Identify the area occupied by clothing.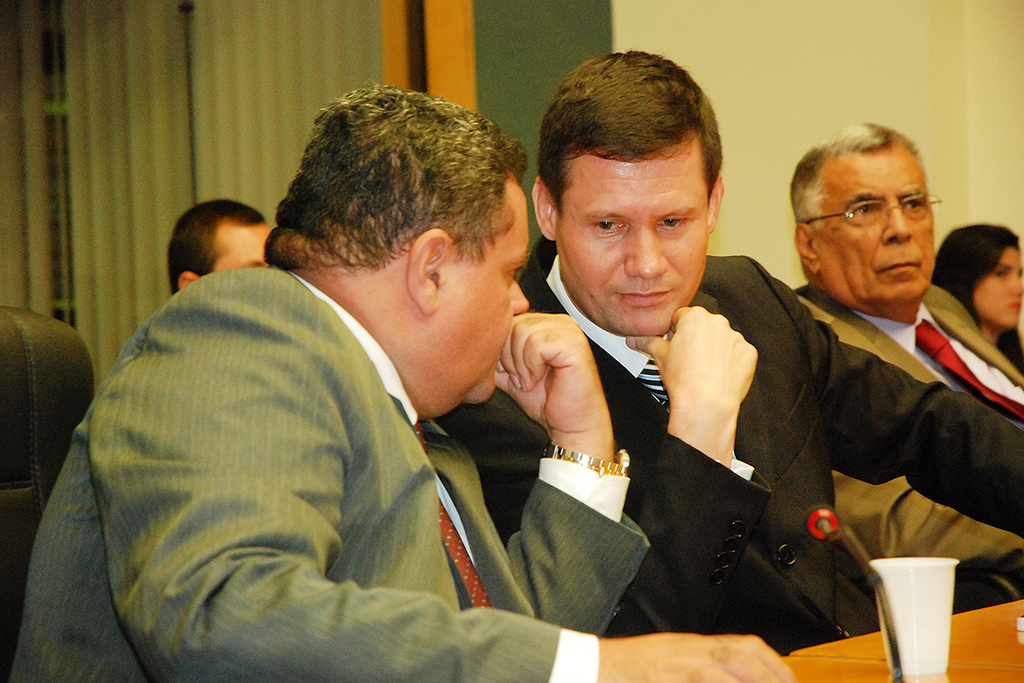
Area: {"x1": 429, "y1": 254, "x2": 1023, "y2": 658}.
